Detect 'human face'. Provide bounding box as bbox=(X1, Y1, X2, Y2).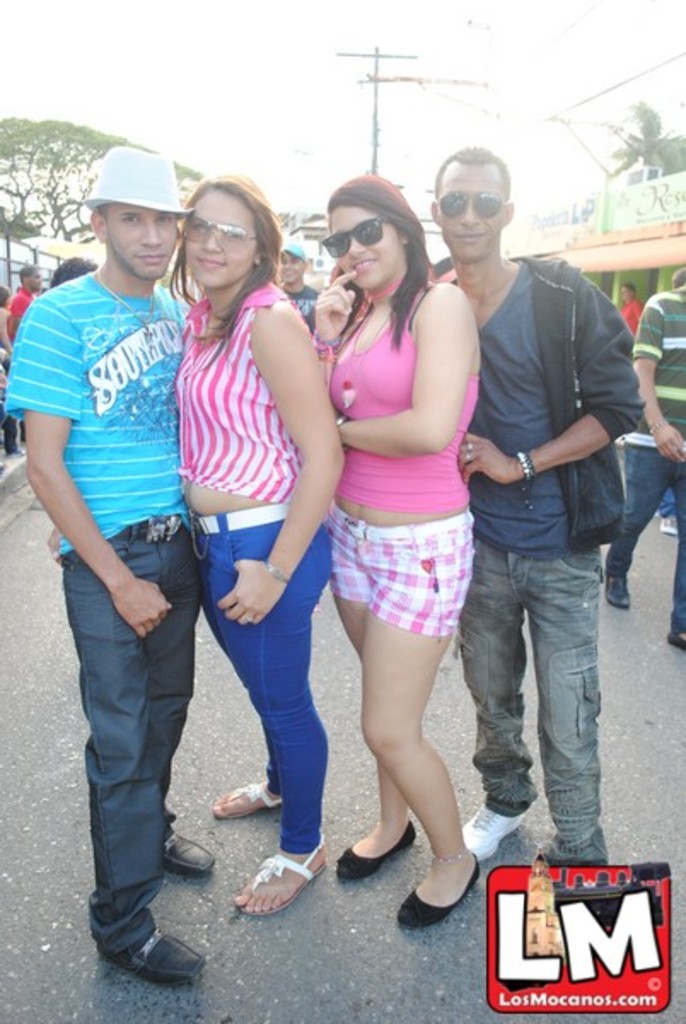
bbox=(31, 271, 41, 294).
